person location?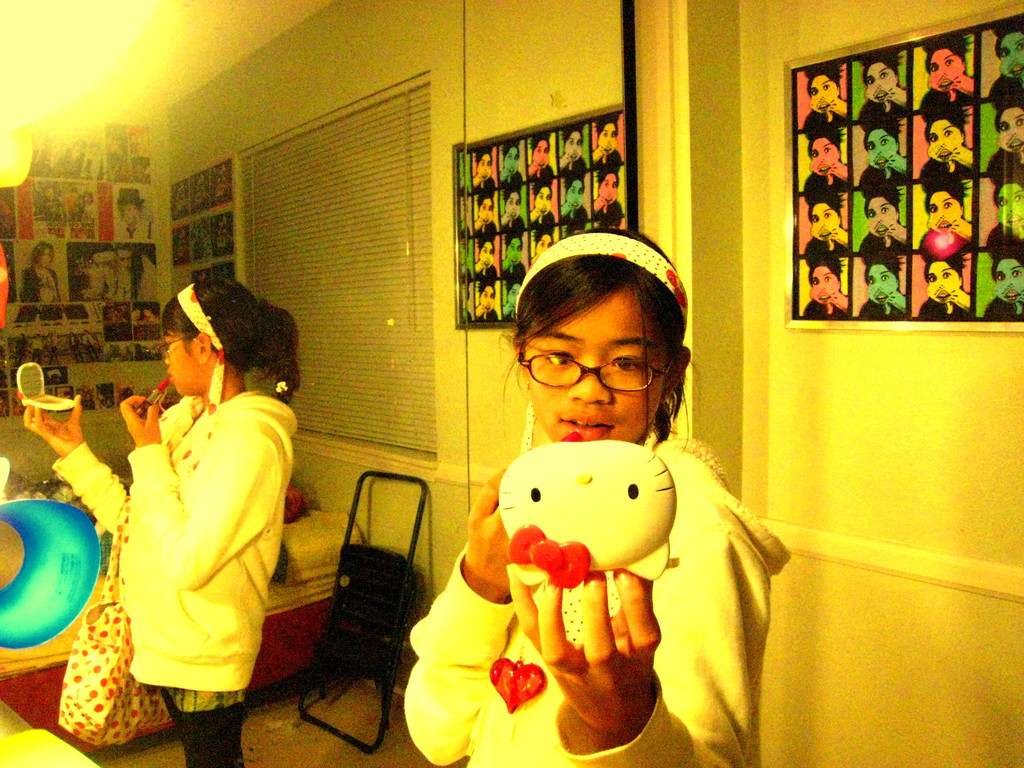
502:183:529:227
